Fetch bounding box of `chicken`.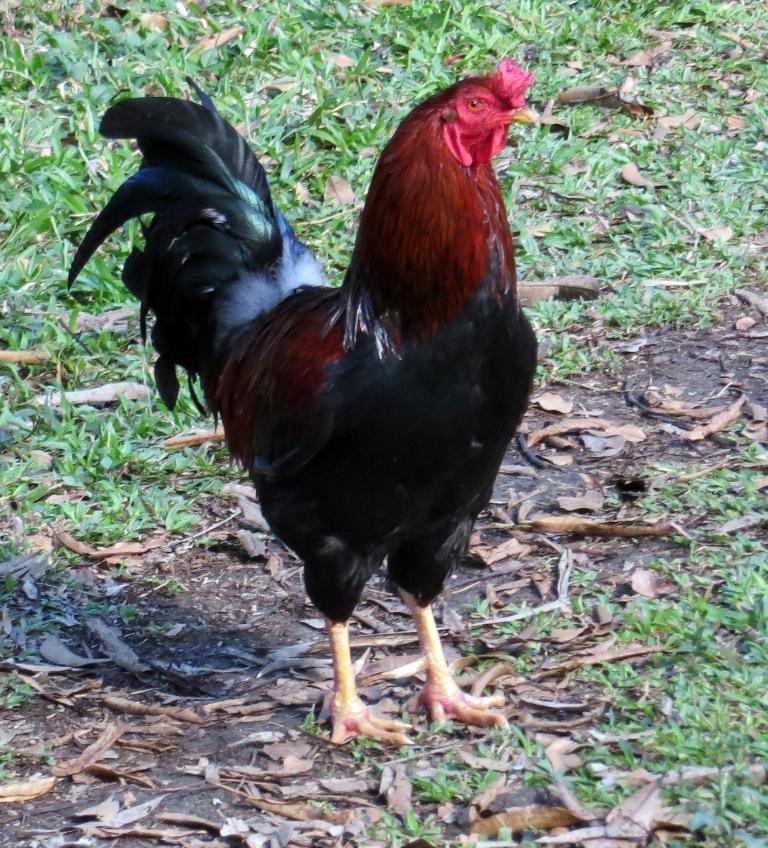
Bbox: crop(54, 39, 563, 770).
